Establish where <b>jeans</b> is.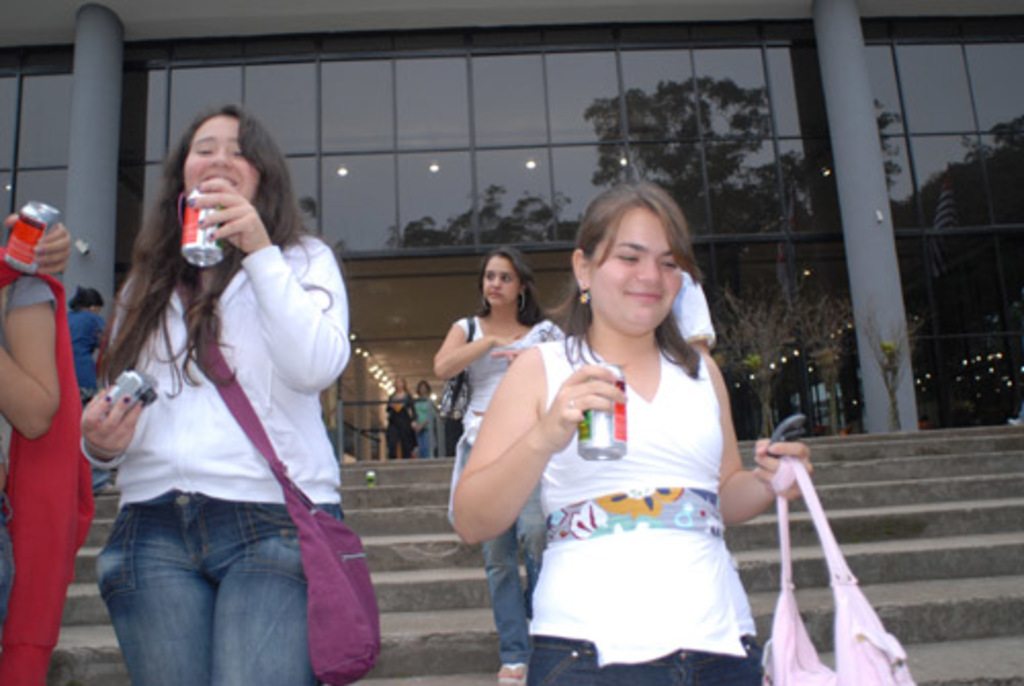
Established at l=461, t=444, r=547, b=659.
